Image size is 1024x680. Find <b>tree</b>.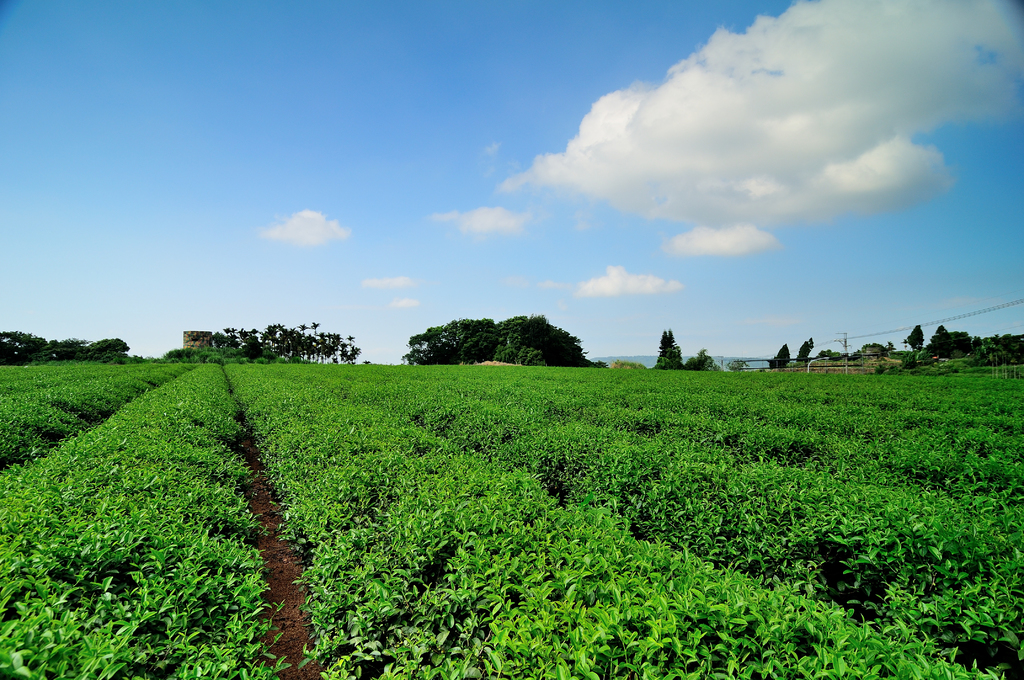
box=[406, 313, 499, 355].
